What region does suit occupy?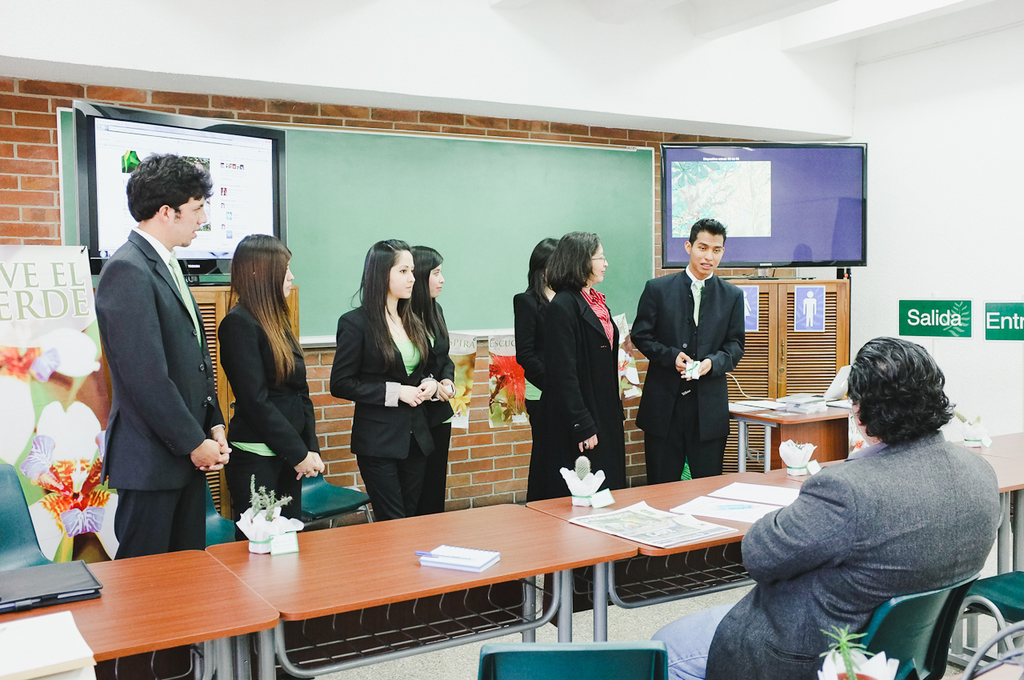
left=513, top=286, right=560, bottom=501.
